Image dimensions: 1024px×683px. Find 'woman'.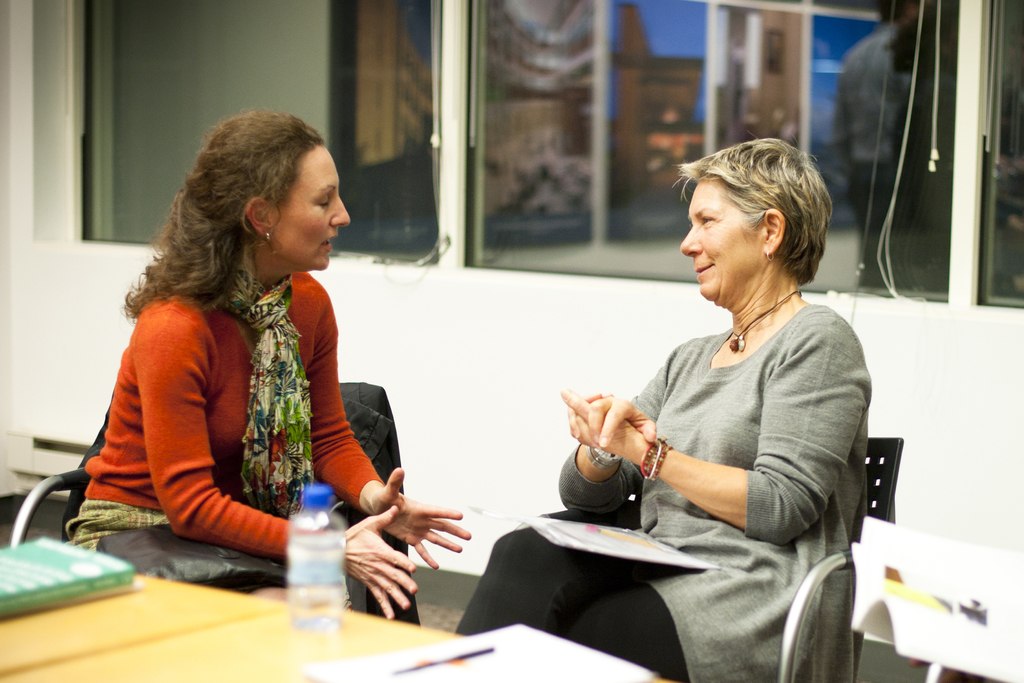
x1=56, y1=108, x2=416, y2=604.
